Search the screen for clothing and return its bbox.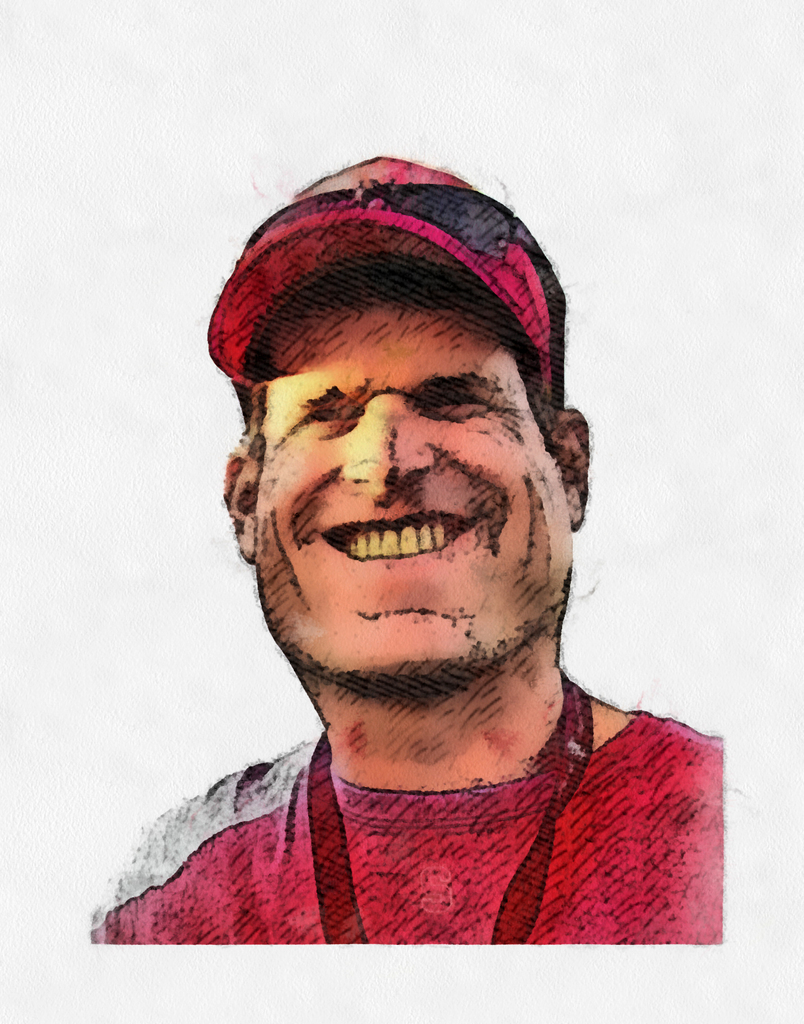
Found: (87,700,731,945).
